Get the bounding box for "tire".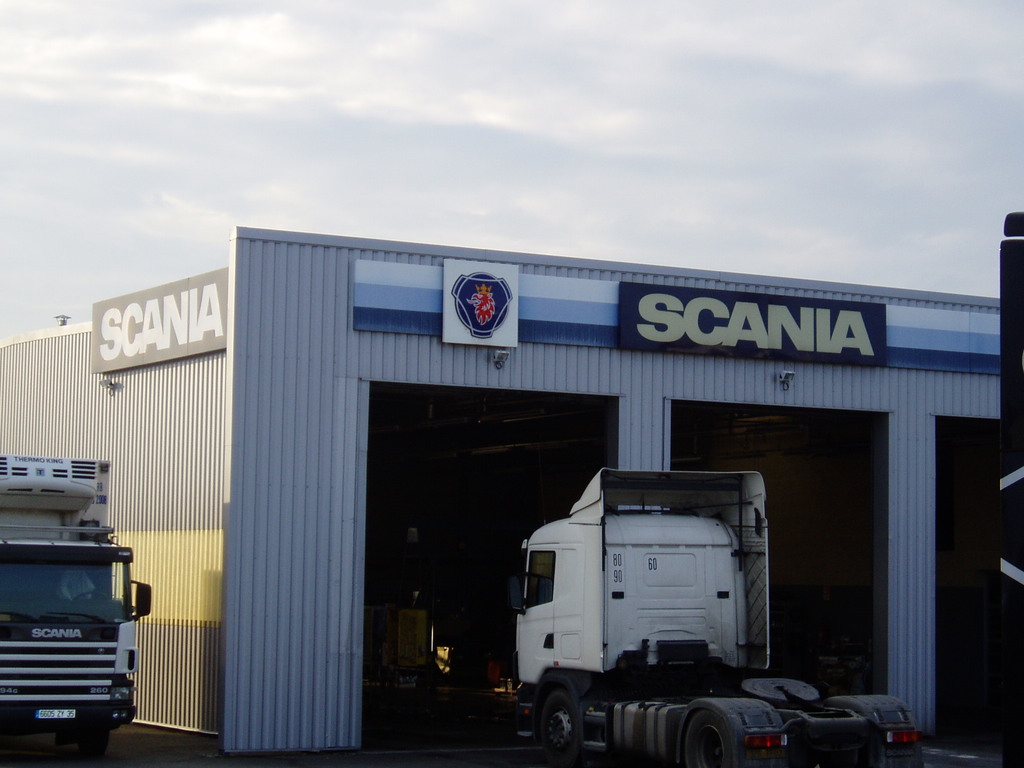
detection(60, 739, 110, 757).
